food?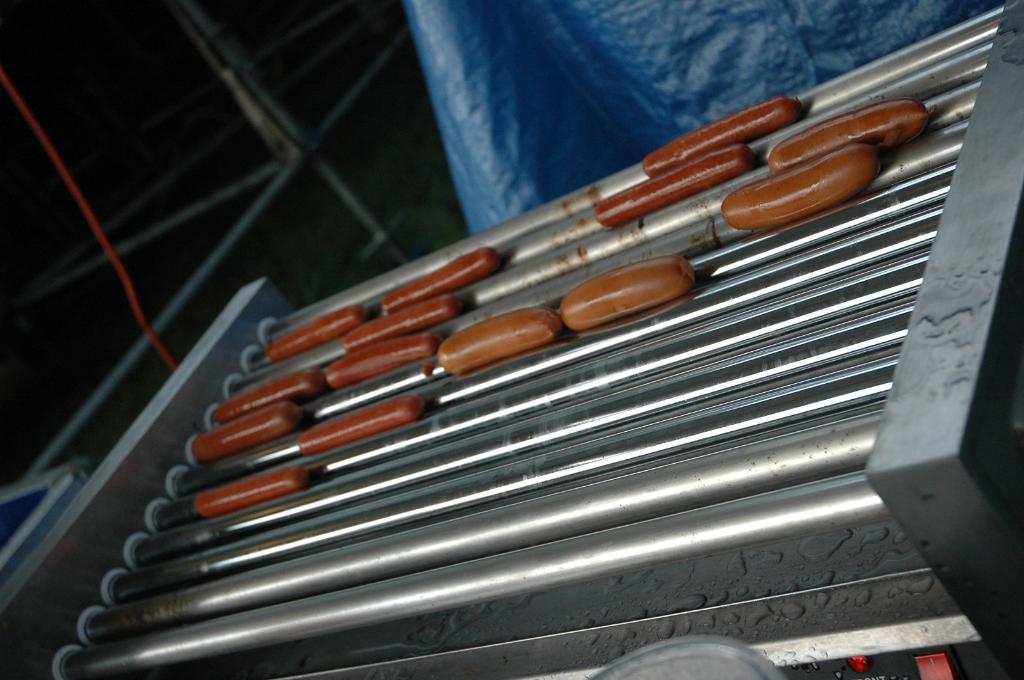
l=590, t=141, r=750, b=232
